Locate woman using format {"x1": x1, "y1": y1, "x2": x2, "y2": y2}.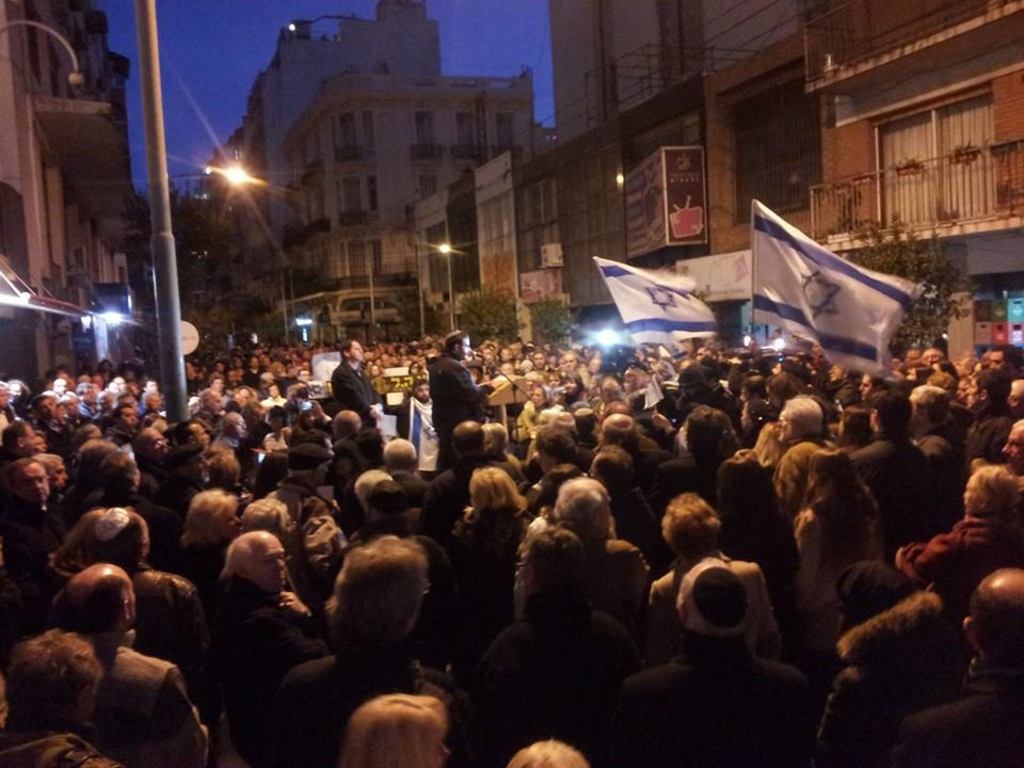
{"x1": 0, "y1": 631, "x2": 123, "y2": 767}.
